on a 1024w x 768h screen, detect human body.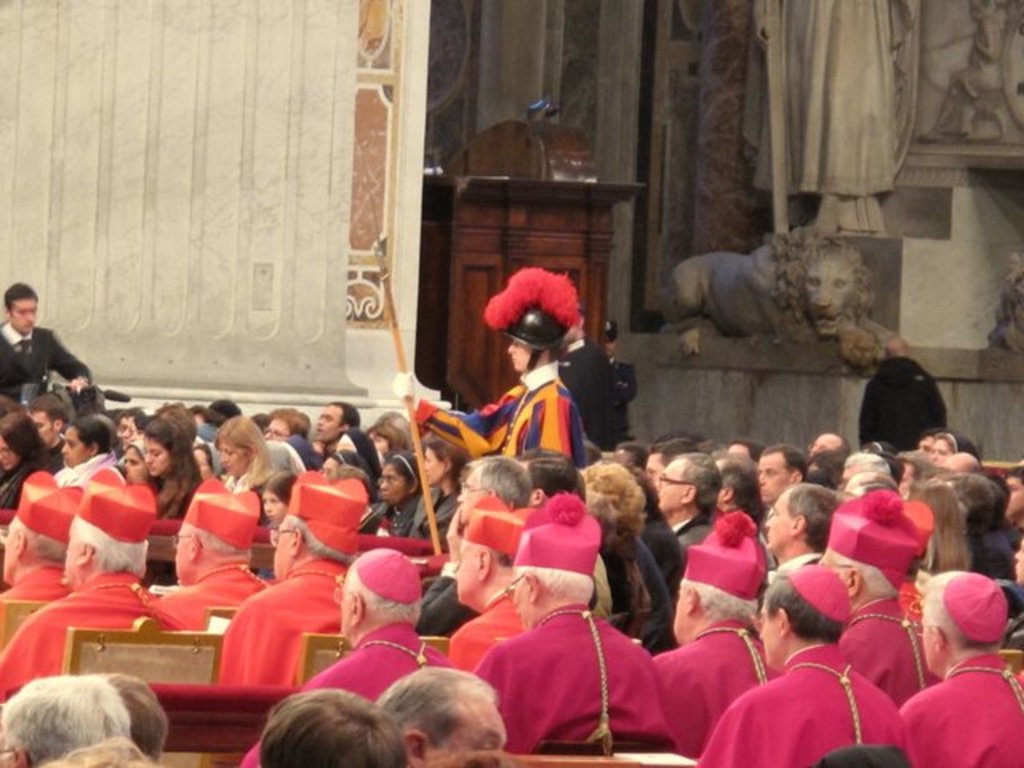
select_region(650, 614, 792, 763).
